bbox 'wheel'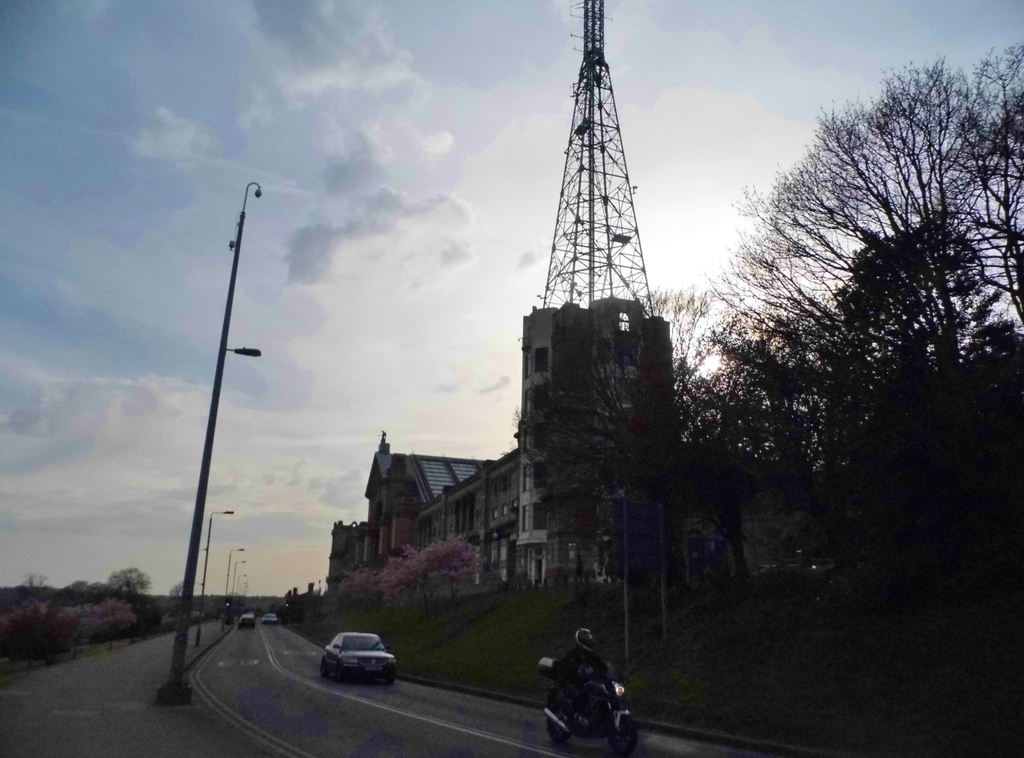
Rect(544, 701, 570, 743)
